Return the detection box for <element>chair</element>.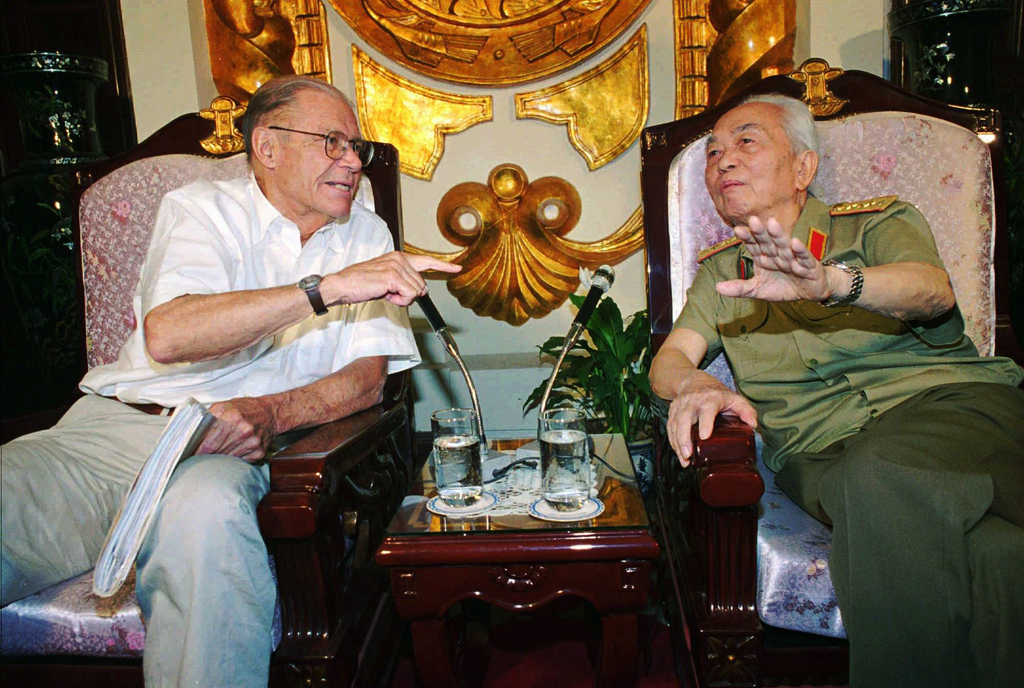
[637, 58, 1014, 668].
